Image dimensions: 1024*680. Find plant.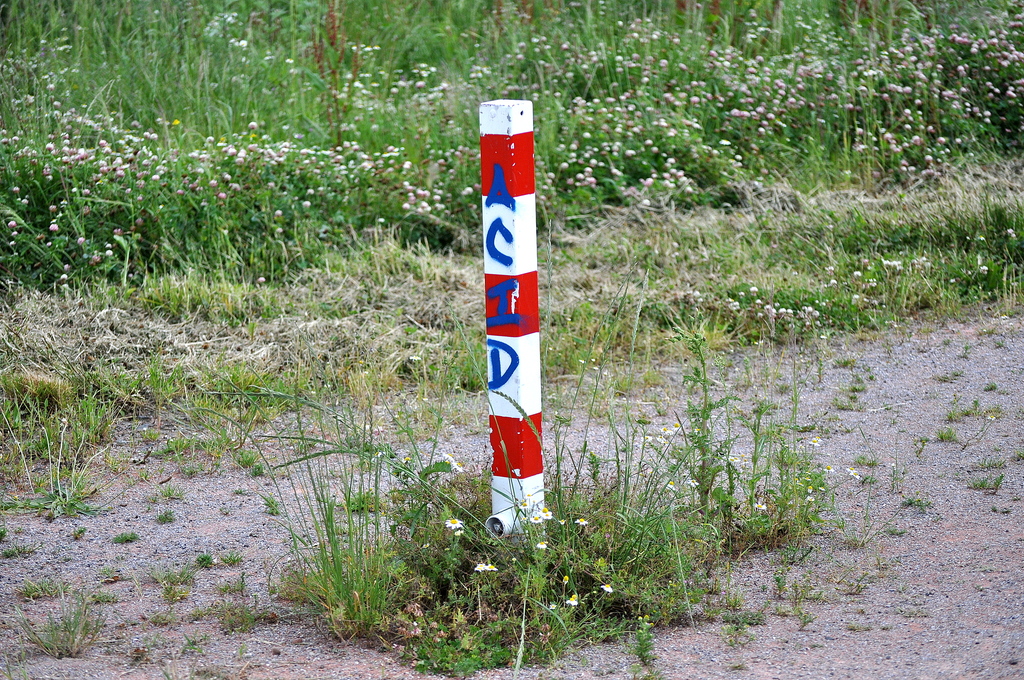
left=221, top=554, right=247, bottom=576.
